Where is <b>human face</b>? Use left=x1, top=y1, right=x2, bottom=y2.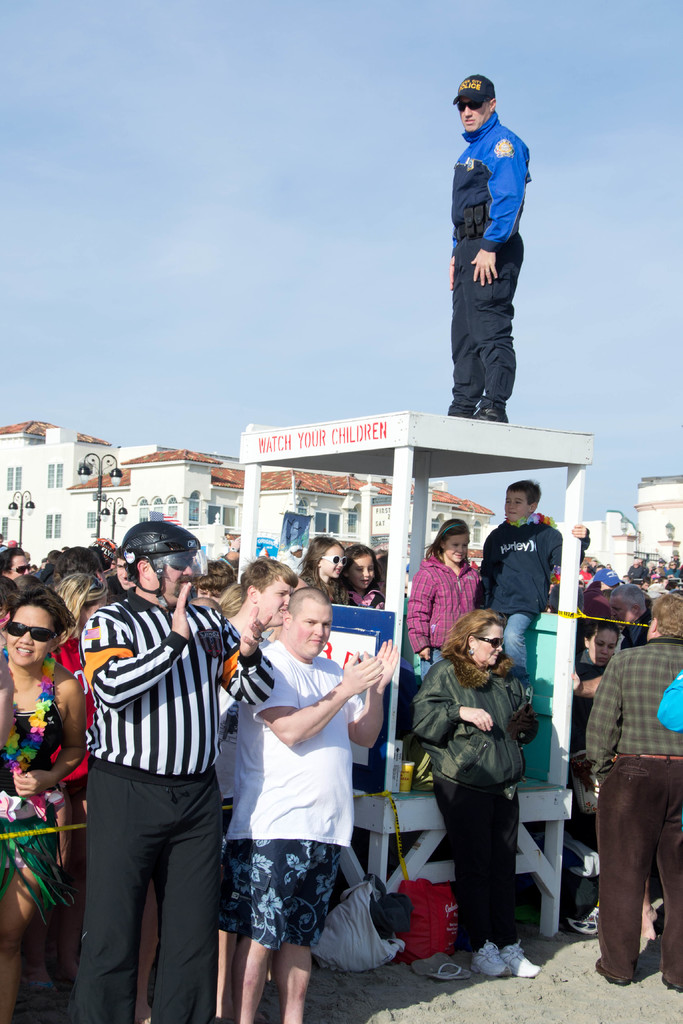
left=10, top=554, right=28, bottom=577.
